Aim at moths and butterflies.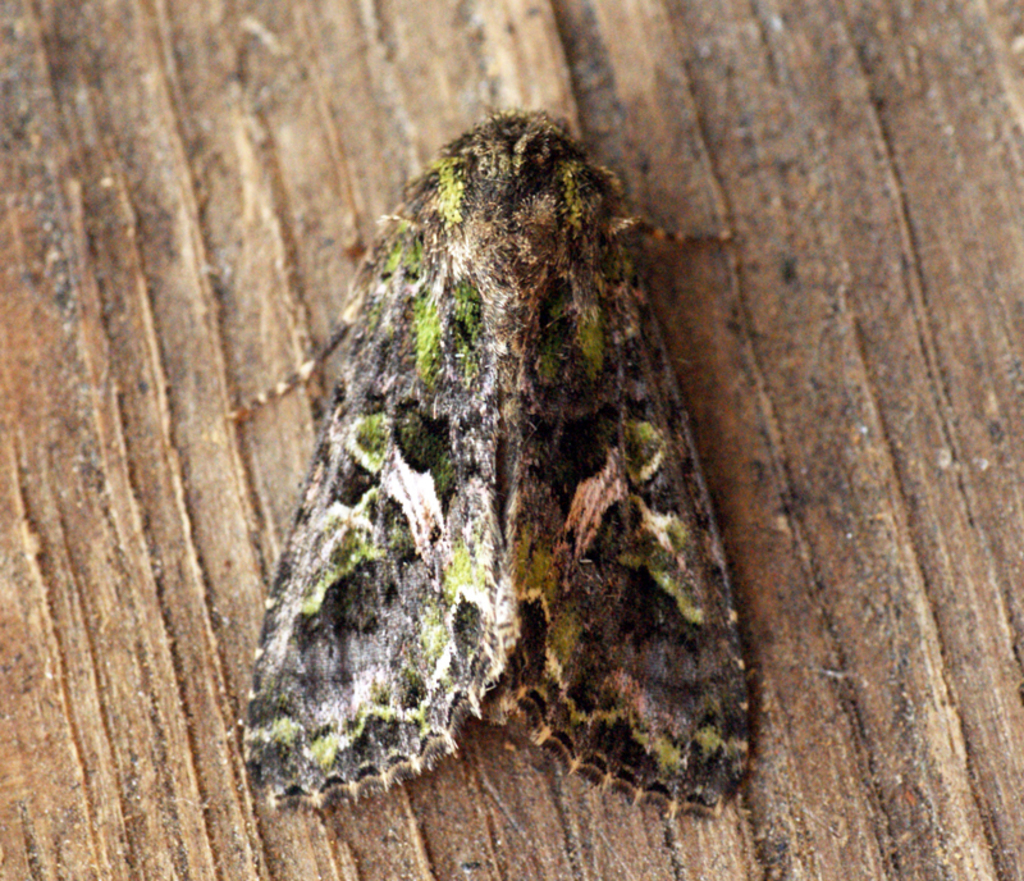
Aimed at {"x1": 229, "y1": 101, "x2": 750, "y2": 827}.
